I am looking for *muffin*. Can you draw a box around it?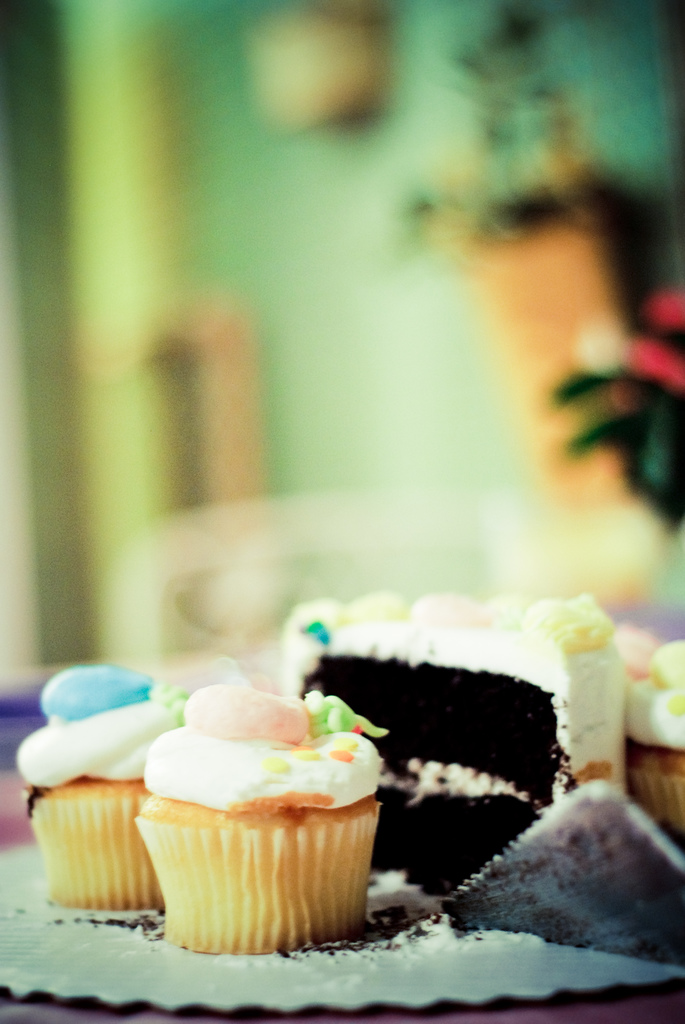
Sure, the bounding box is [134, 681, 387, 952].
